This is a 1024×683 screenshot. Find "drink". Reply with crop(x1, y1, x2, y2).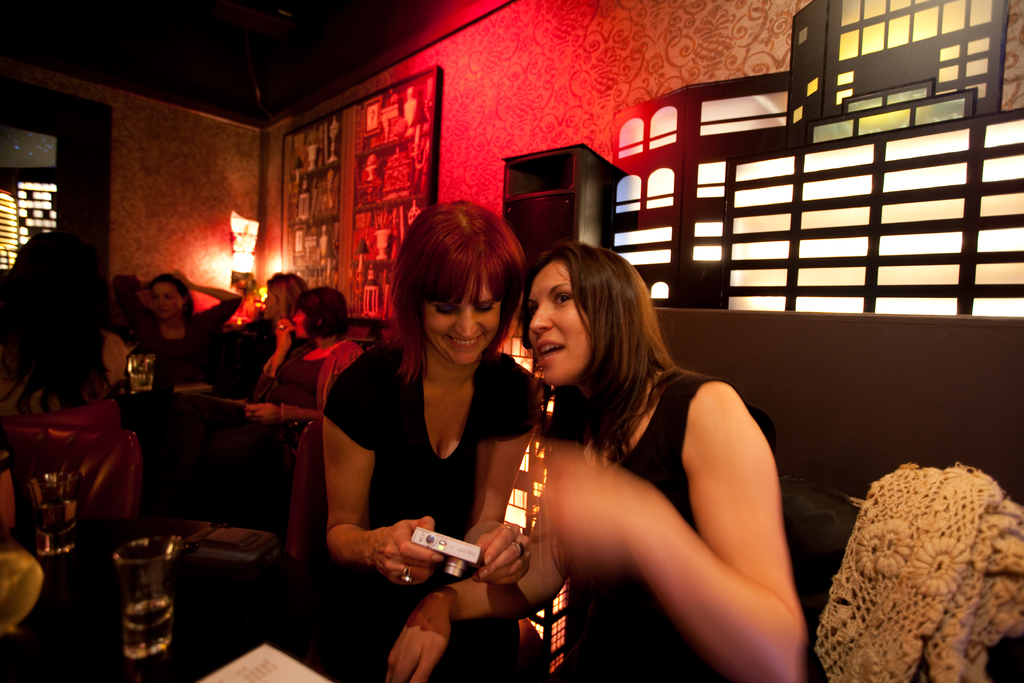
crop(30, 466, 81, 553).
